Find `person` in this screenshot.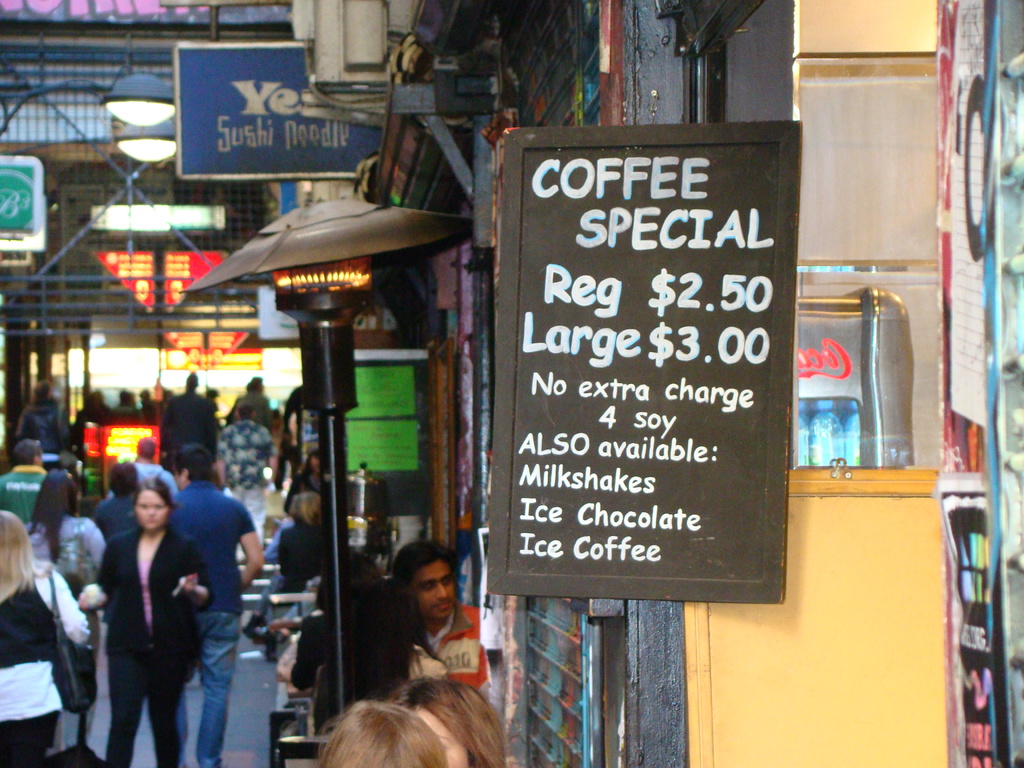
The bounding box for `person` is [390, 532, 492, 704].
